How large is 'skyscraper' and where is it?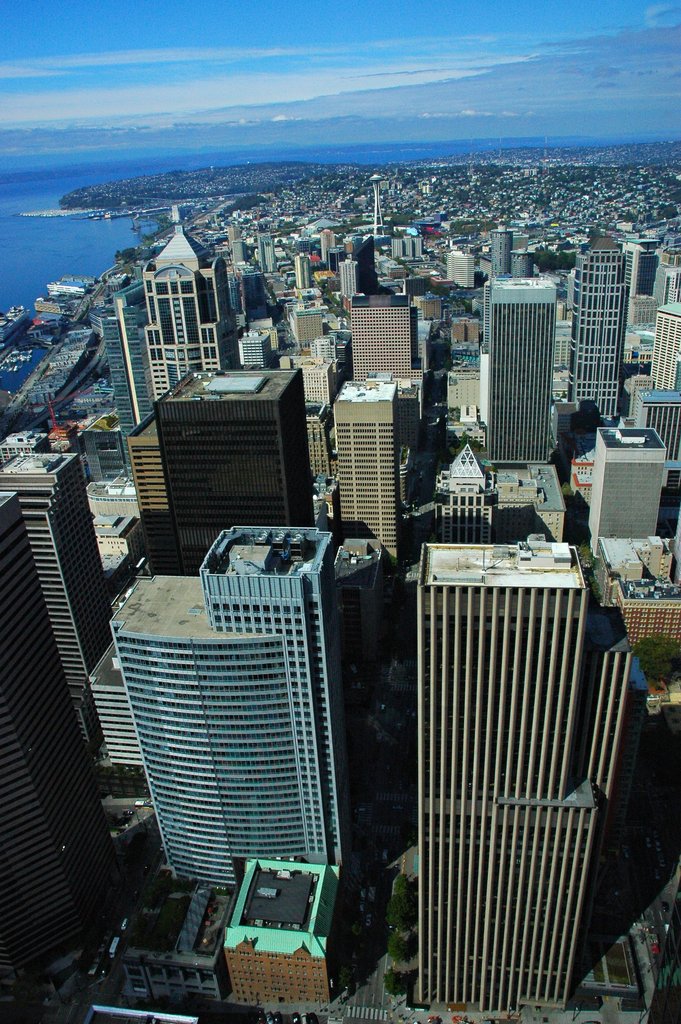
Bounding box: 450, 275, 568, 479.
